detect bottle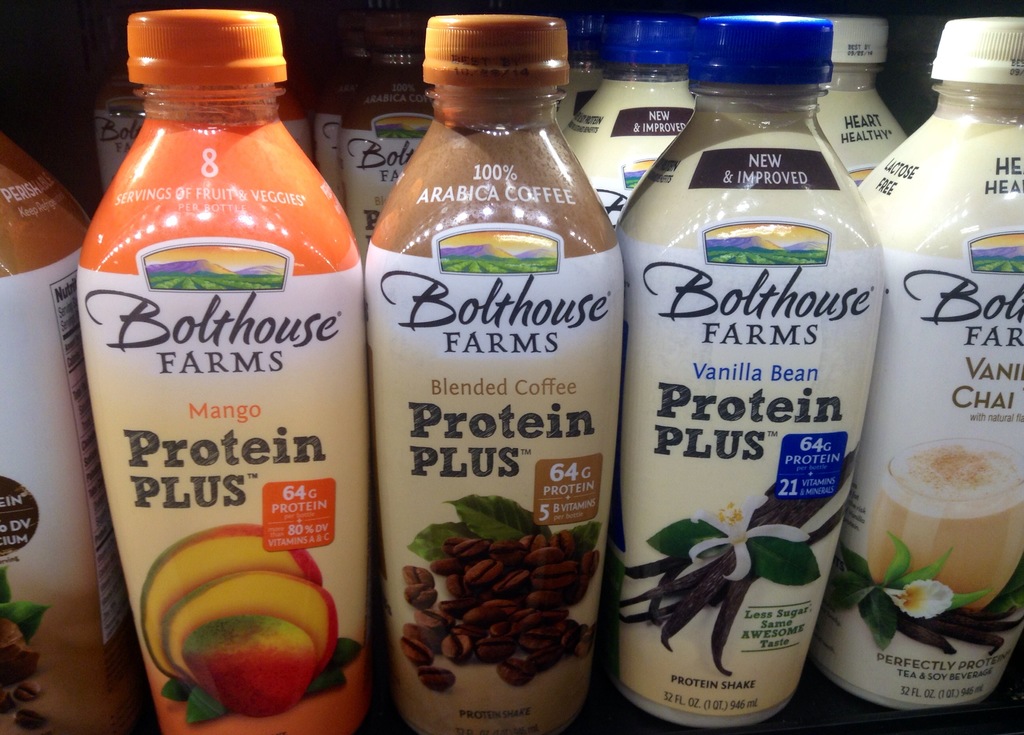
(x1=66, y1=7, x2=369, y2=730)
